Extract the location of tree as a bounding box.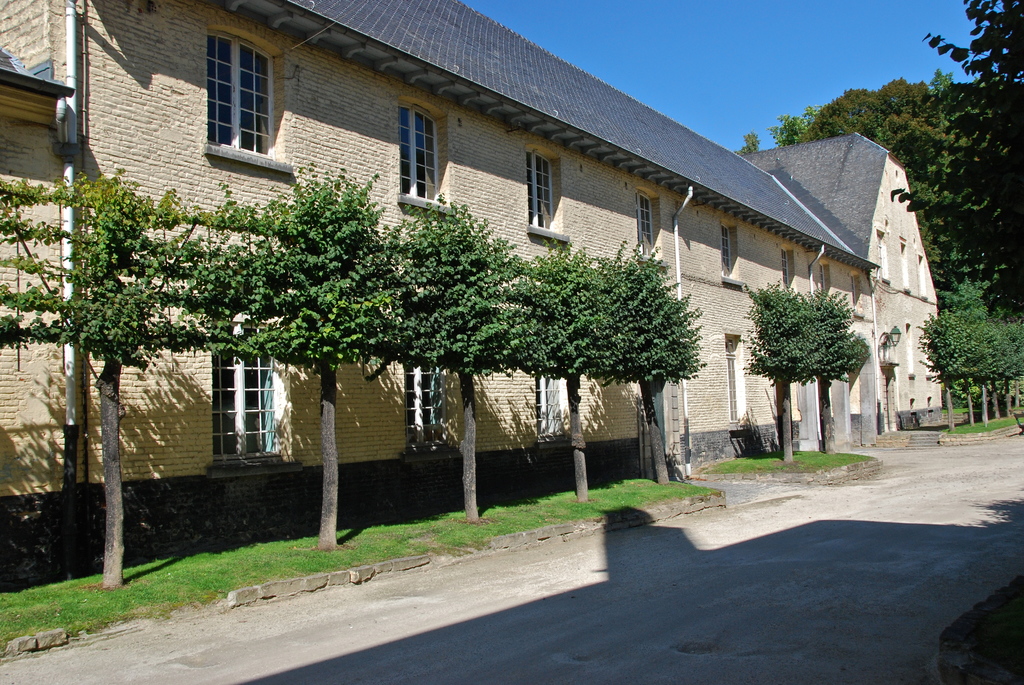
region(737, 285, 861, 454).
